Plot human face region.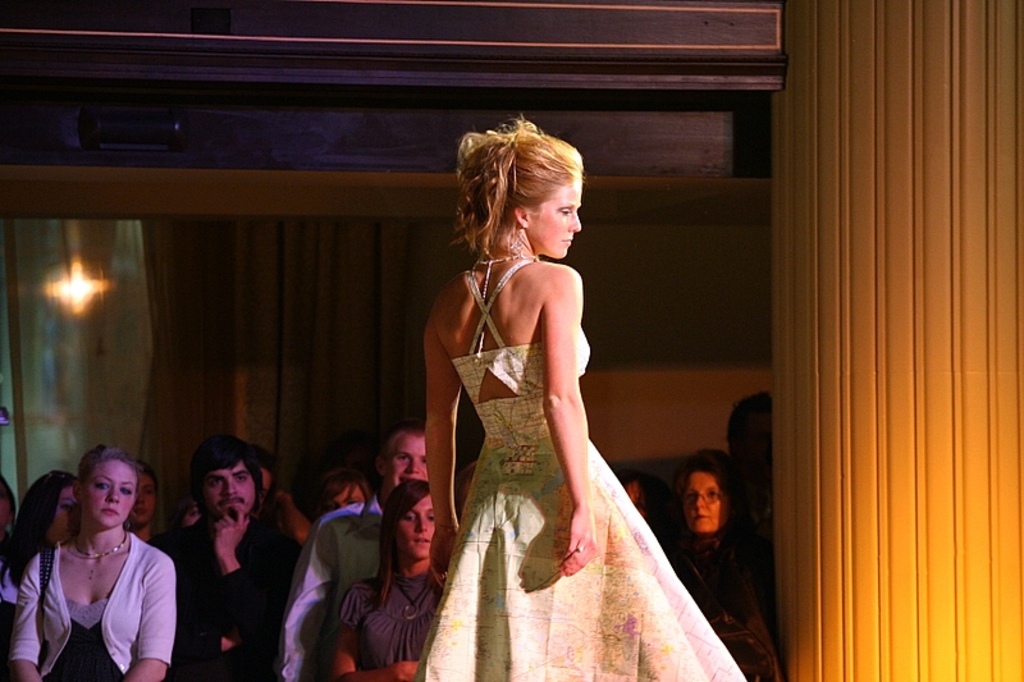
Plotted at l=46, t=486, r=74, b=544.
